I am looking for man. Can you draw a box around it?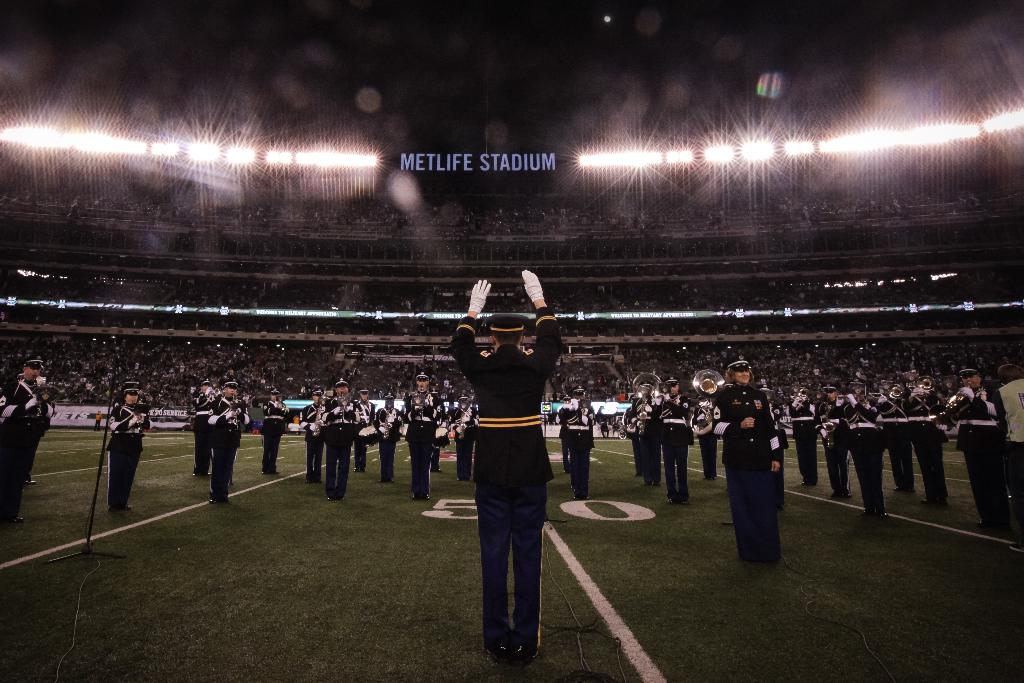
Sure, the bounding box is 93, 409, 105, 432.
